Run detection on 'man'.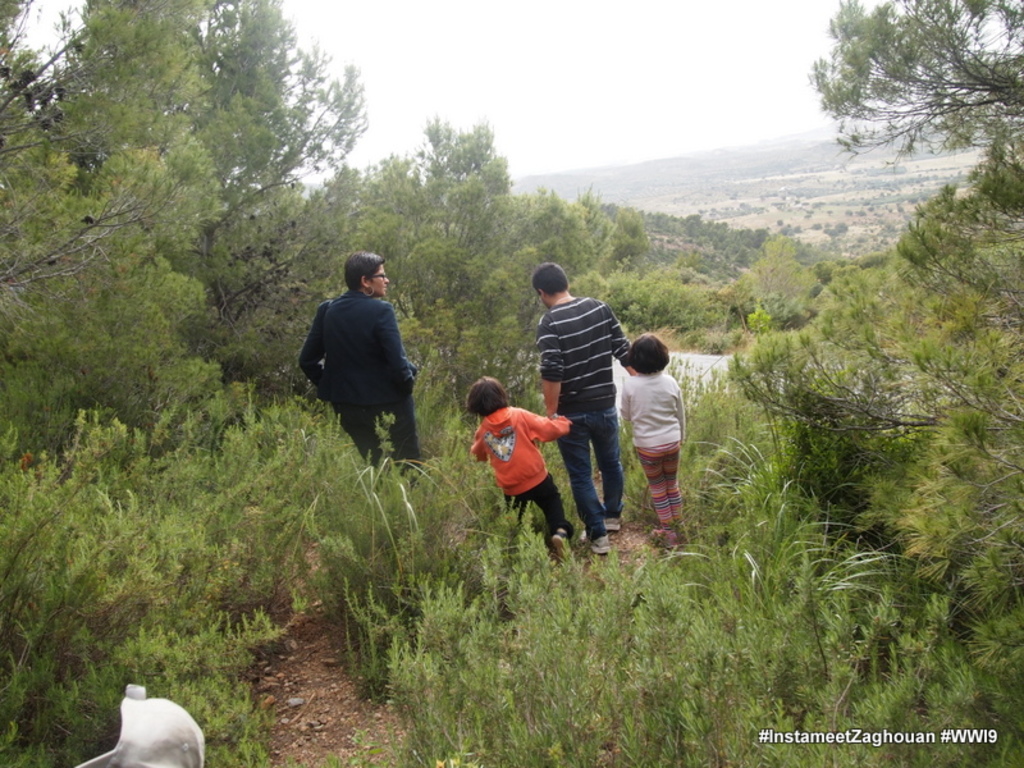
Result: [left=531, top=262, right=637, bottom=556].
